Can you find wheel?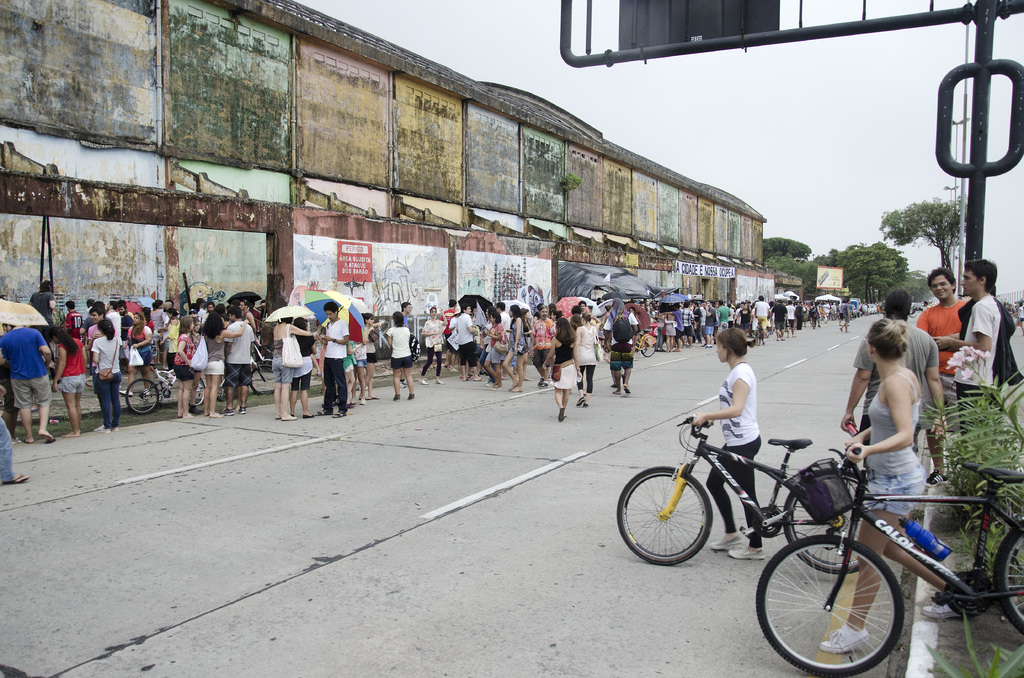
Yes, bounding box: [995, 524, 1023, 631].
